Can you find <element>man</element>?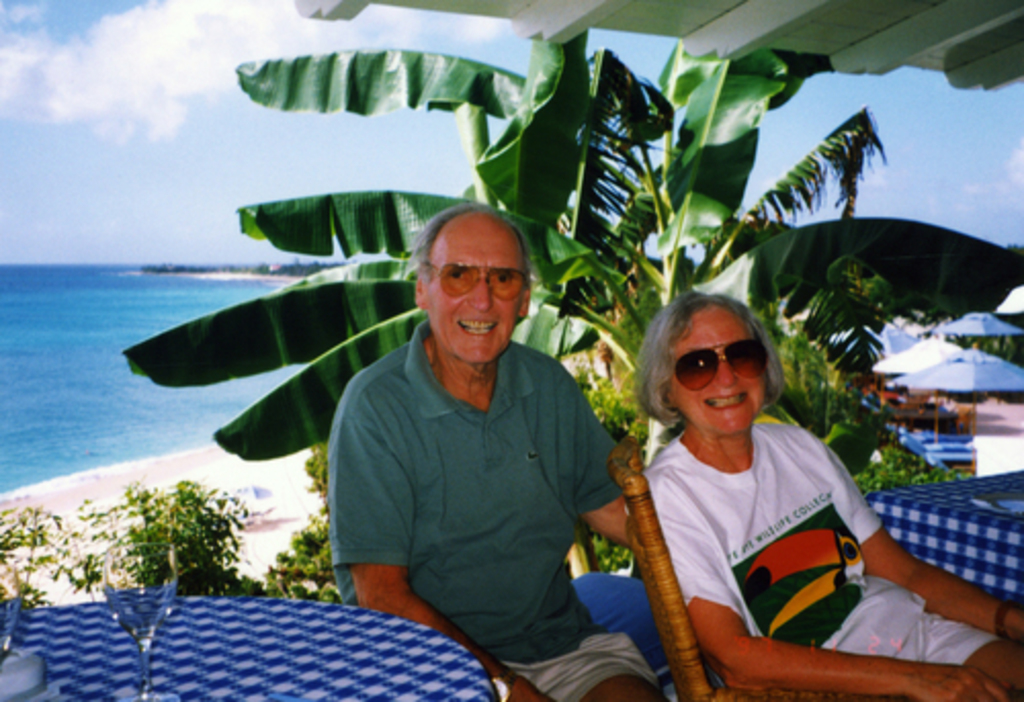
Yes, bounding box: <region>305, 211, 641, 679</region>.
